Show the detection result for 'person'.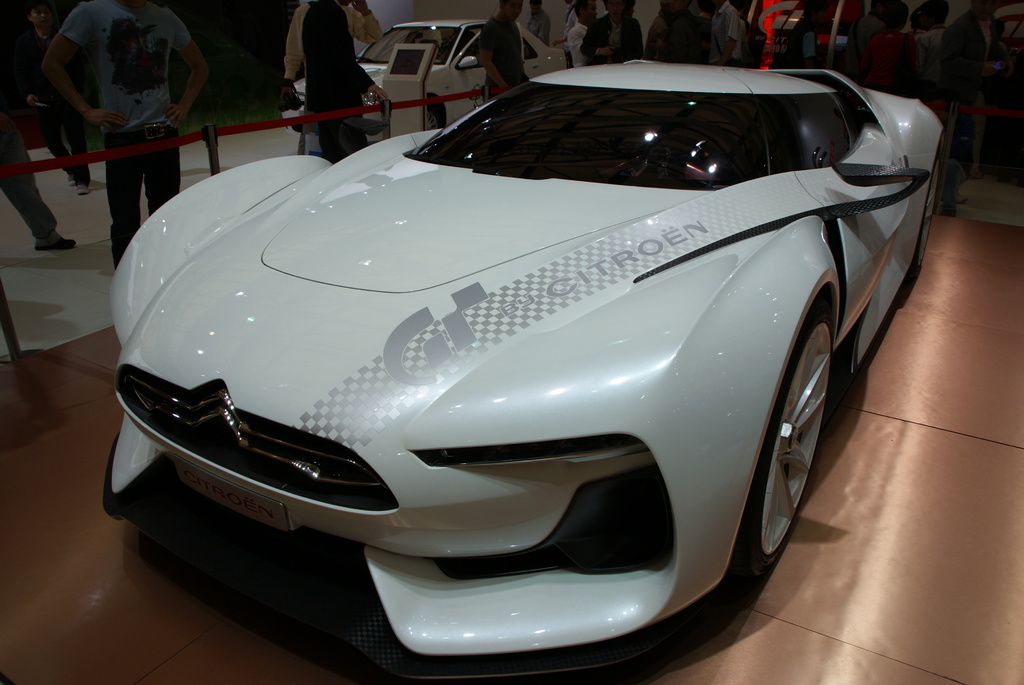
locate(467, 0, 535, 100).
